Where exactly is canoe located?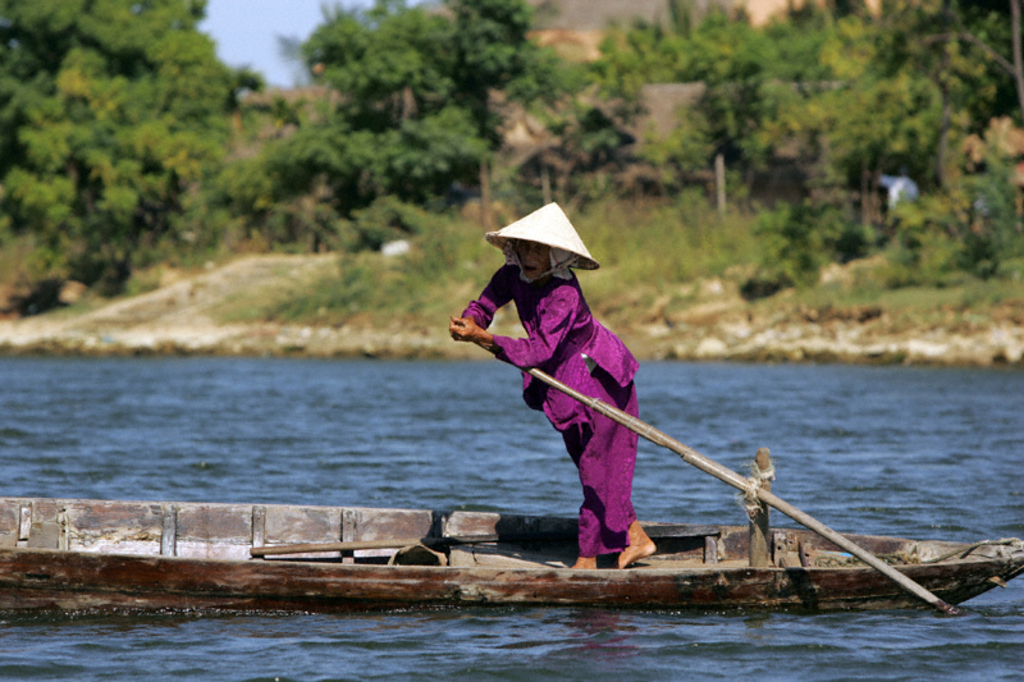
Its bounding box is select_region(0, 445, 1020, 605).
